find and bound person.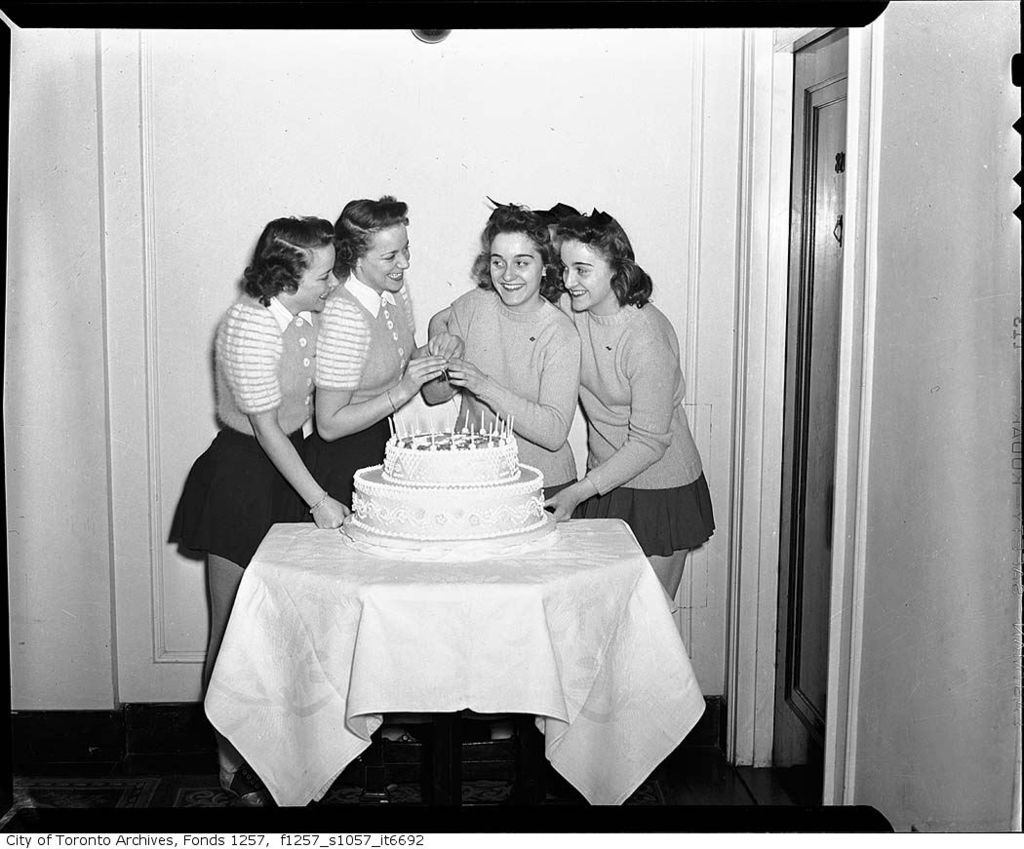
Bound: box(428, 195, 588, 741).
